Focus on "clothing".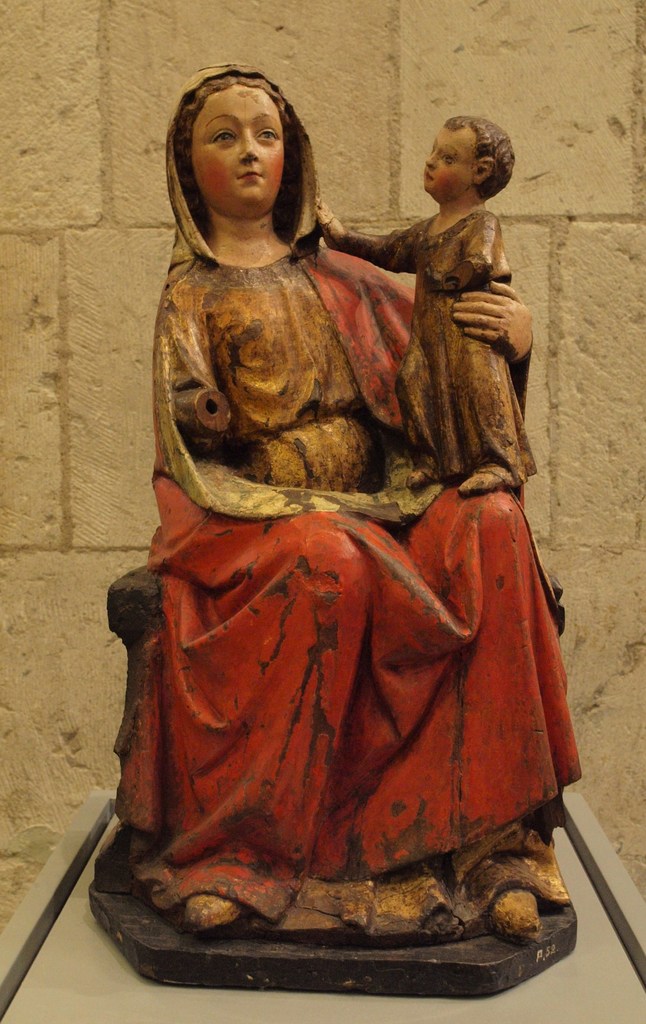
Focused at left=120, top=57, right=581, bottom=930.
